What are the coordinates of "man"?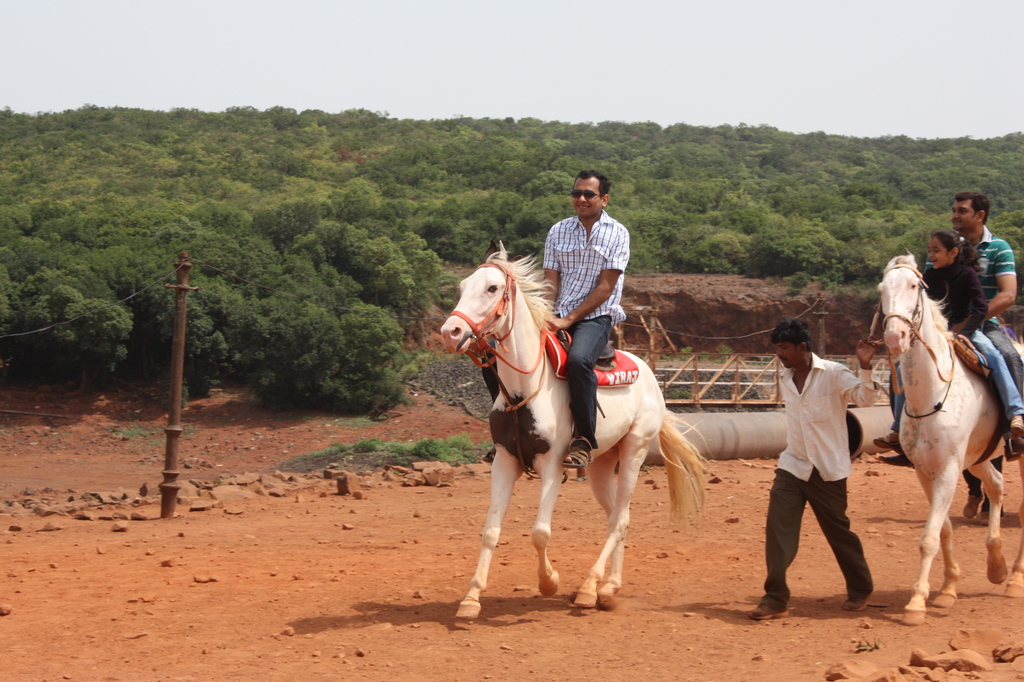
<bbox>888, 190, 1023, 457</bbox>.
